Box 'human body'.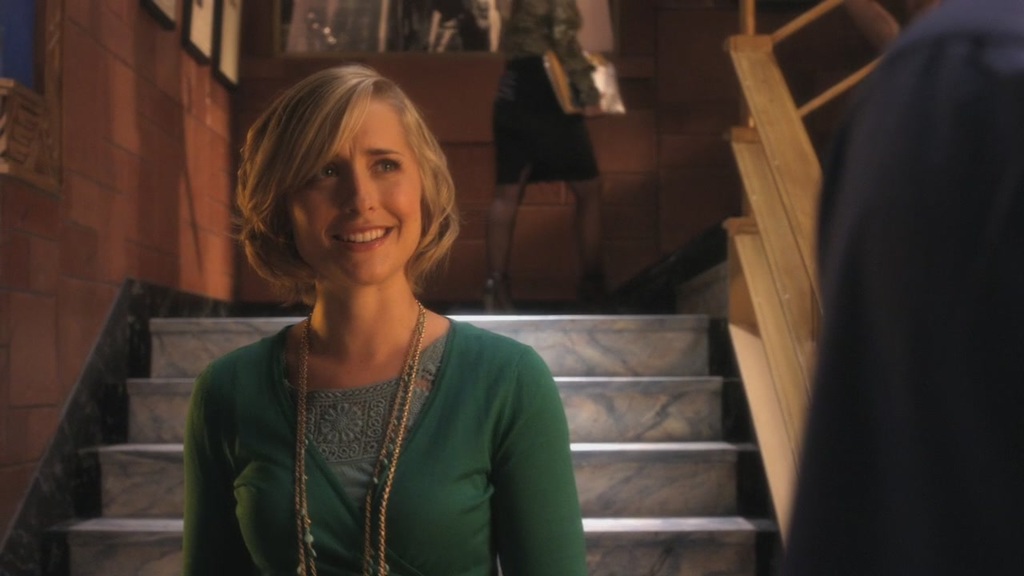
[x1=174, y1=182, x2=573, y2=566].
